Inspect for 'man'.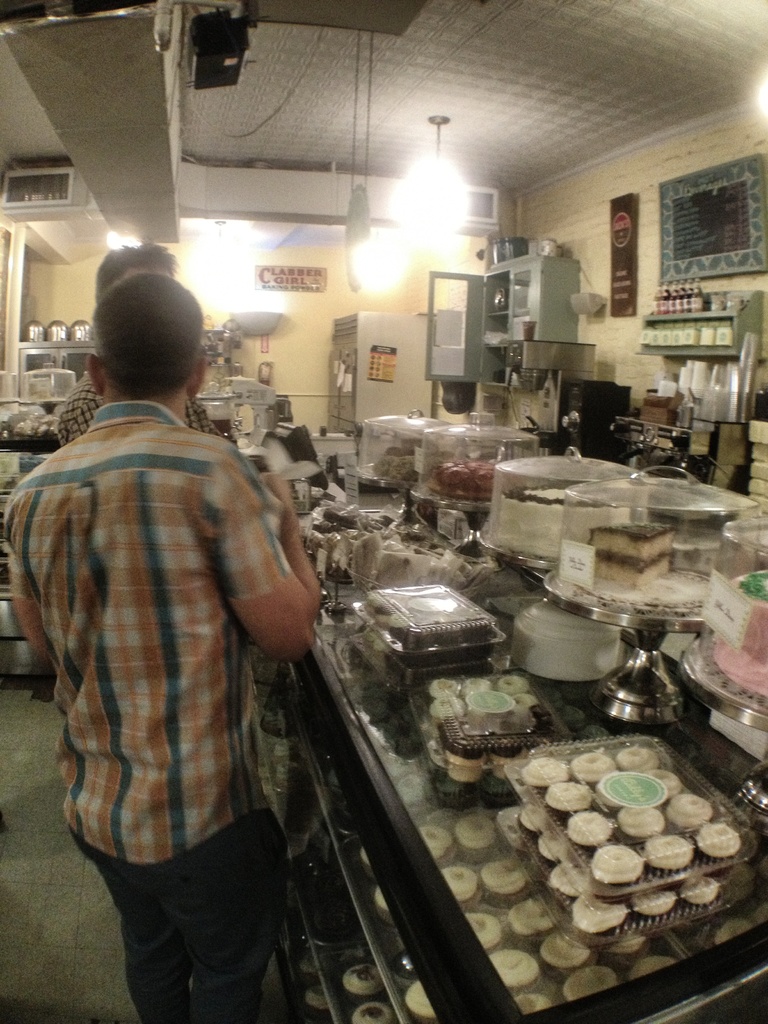
Inspection: bbox=(53, 242, 227, 449).
